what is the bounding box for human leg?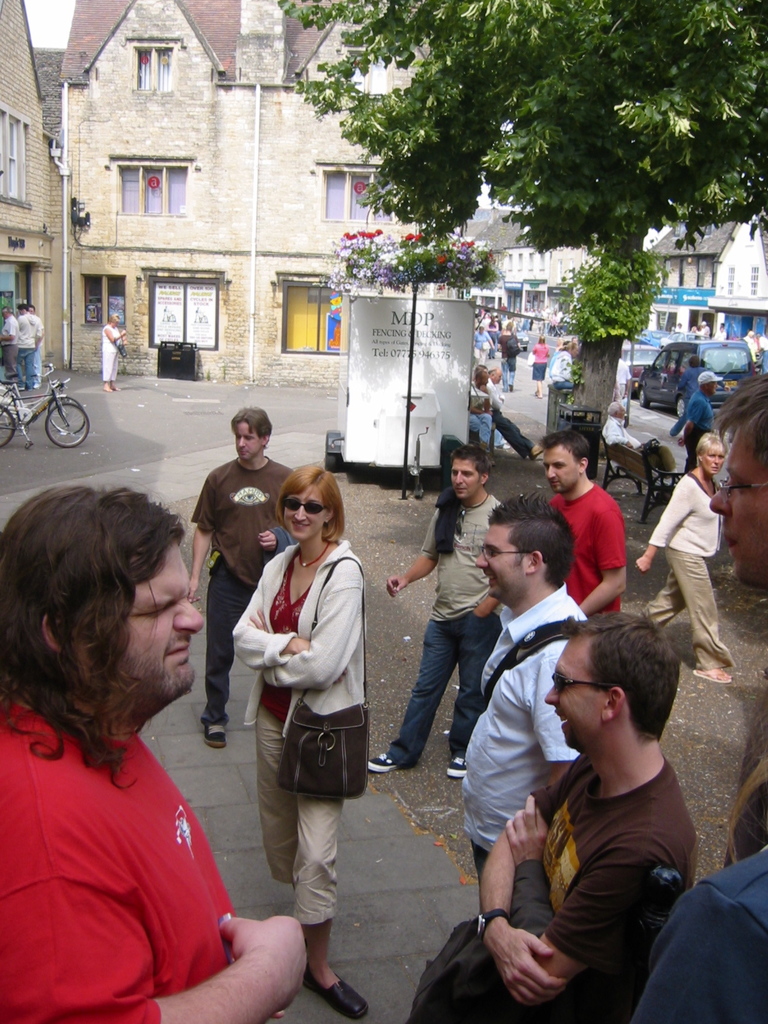
region(294, 808, 369, 1021).
